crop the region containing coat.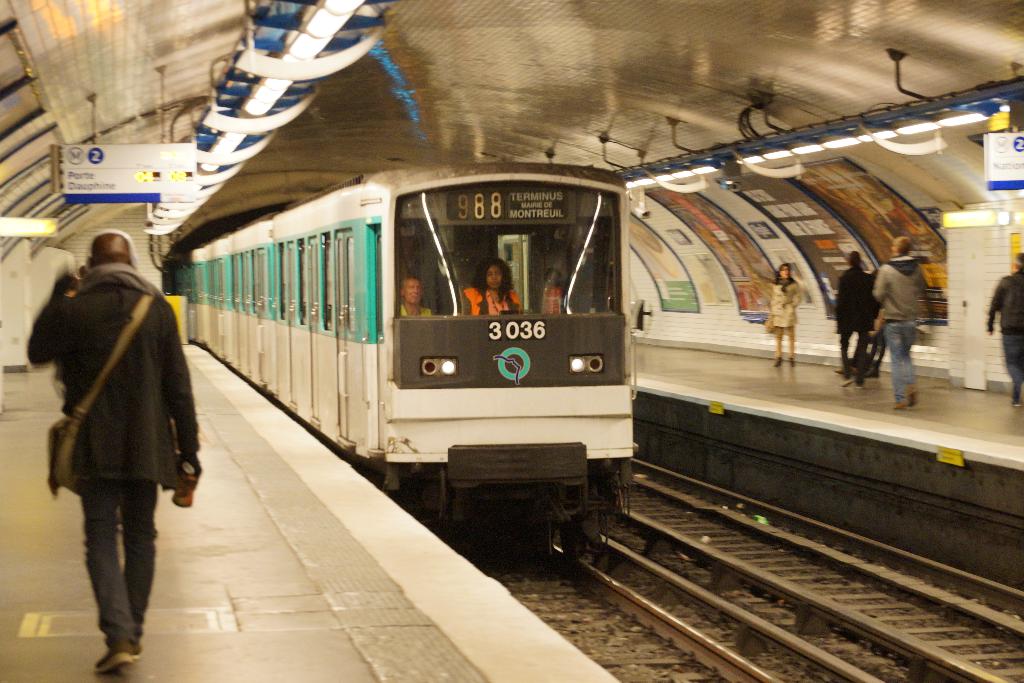
Crop region: [767,270,801,334].
